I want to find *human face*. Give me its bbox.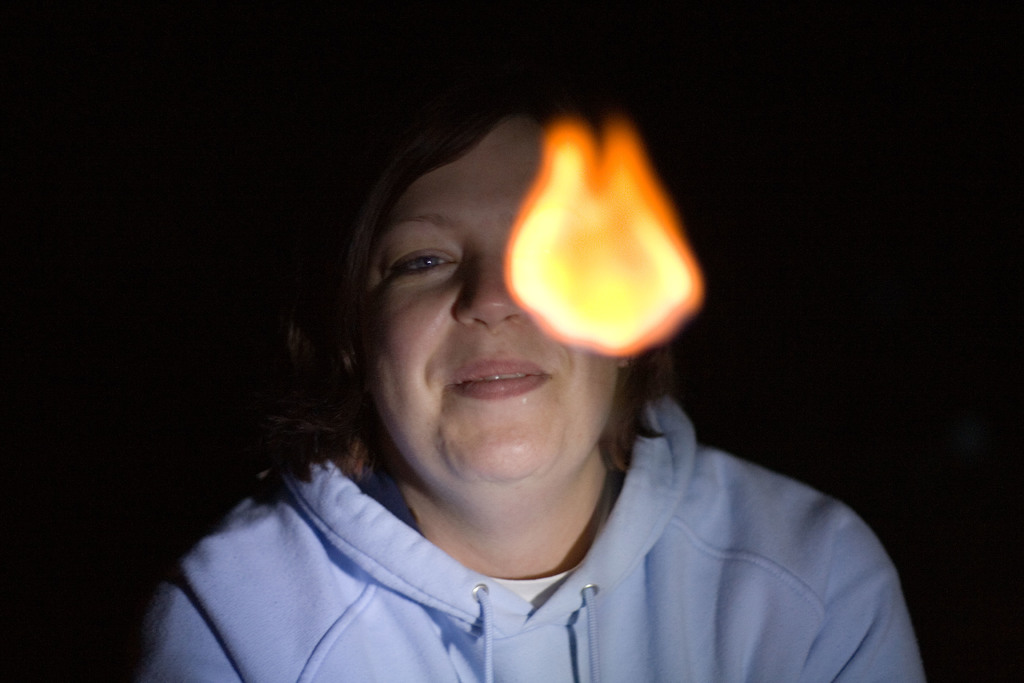
region(374, 113, 617, 507).
